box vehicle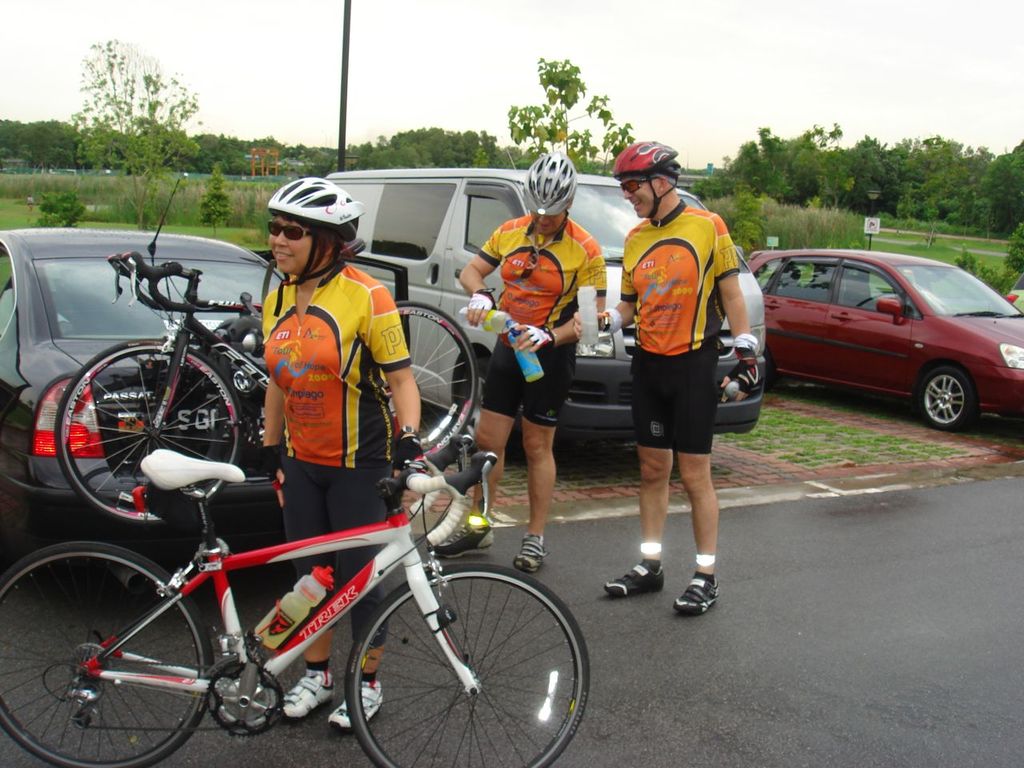
x1=326, y1=175, x2=762, y2=463
